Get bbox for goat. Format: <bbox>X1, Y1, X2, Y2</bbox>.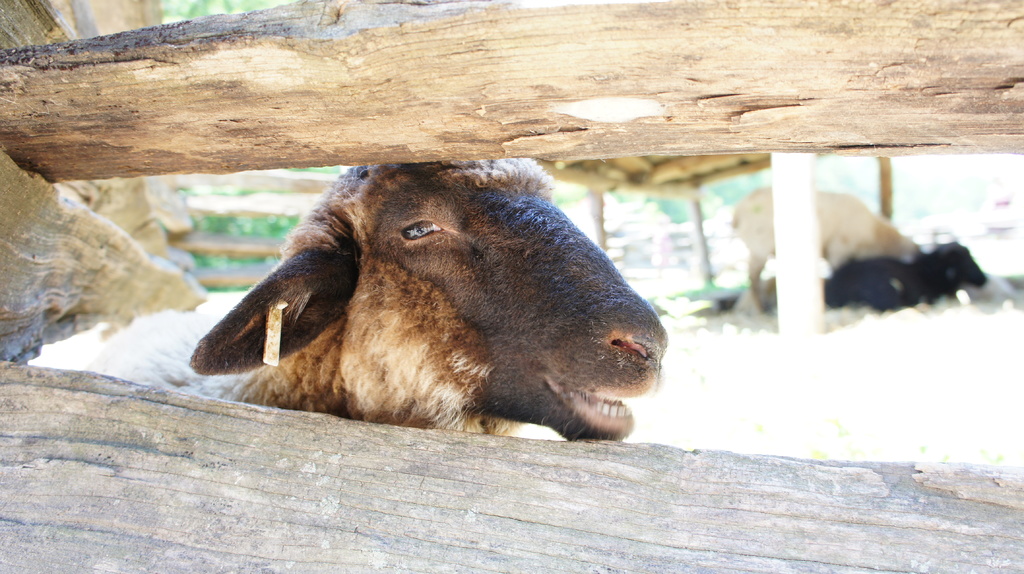
<bbox>728, 184, 938, 317</bbox>.
